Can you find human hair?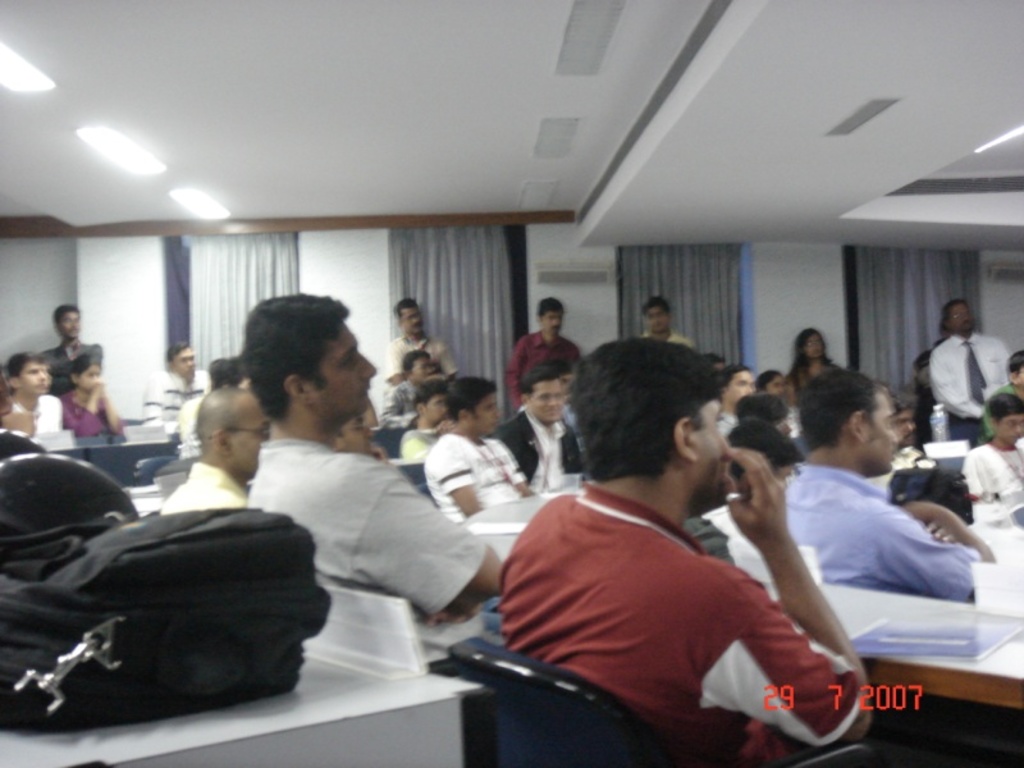
Yes, bounding box: bbox=(538, 296, 564, 315).
